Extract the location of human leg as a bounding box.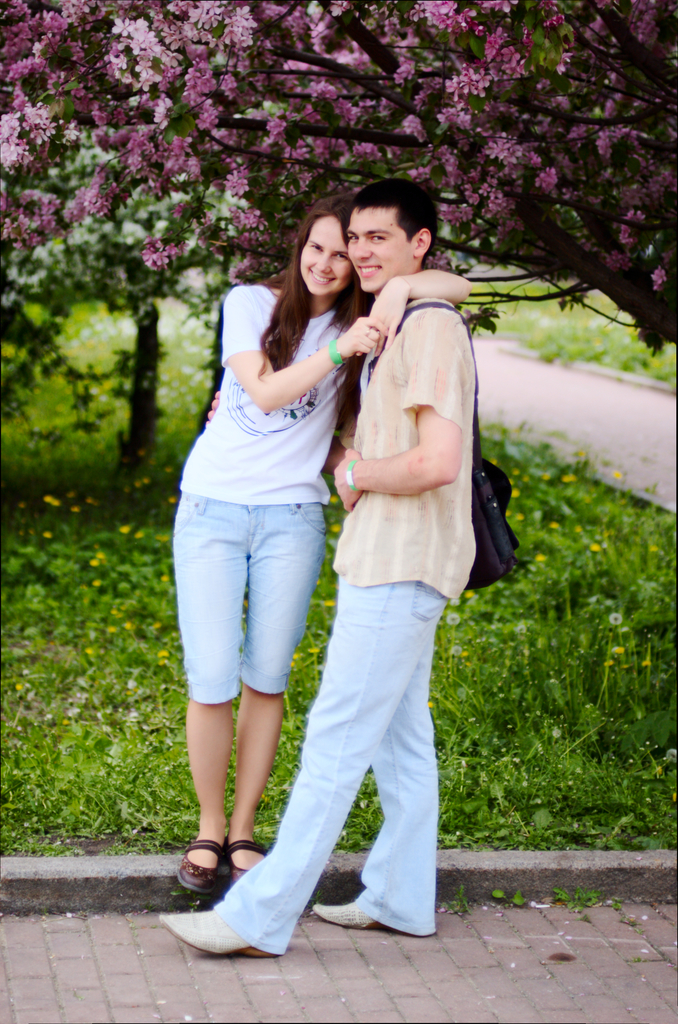
312 607 442 938.
